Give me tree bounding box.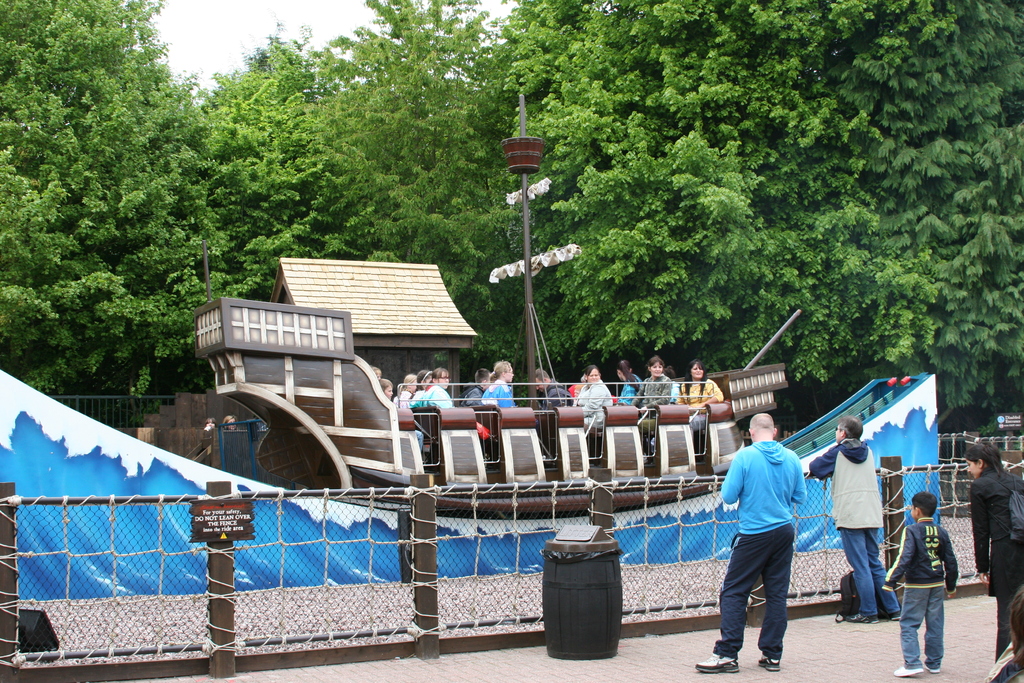
rect(308, 0, 525, 314).
